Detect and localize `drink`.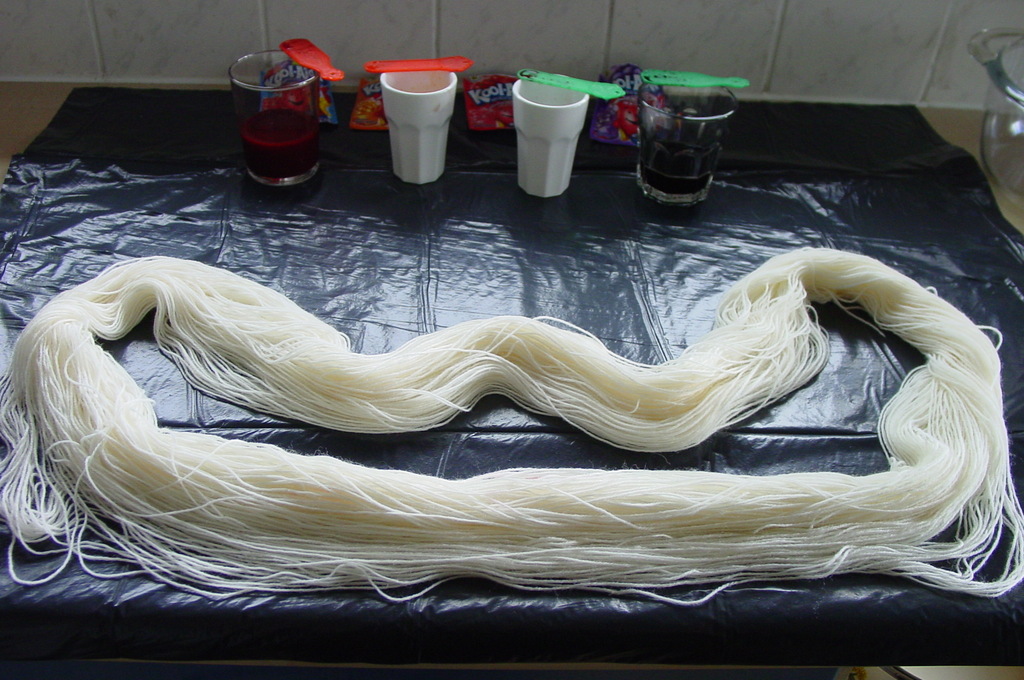
Localized at pyautogui.locateOnScreen(238, 109, 318, 185).
